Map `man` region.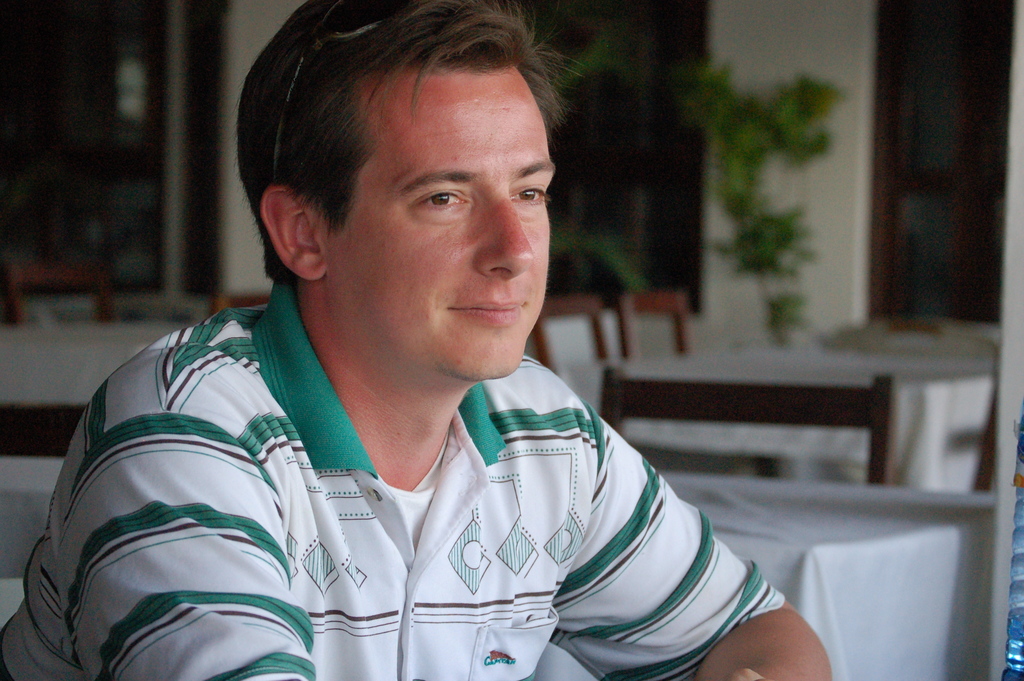
Mapped to bbox=(0, 0, 827, 680).
